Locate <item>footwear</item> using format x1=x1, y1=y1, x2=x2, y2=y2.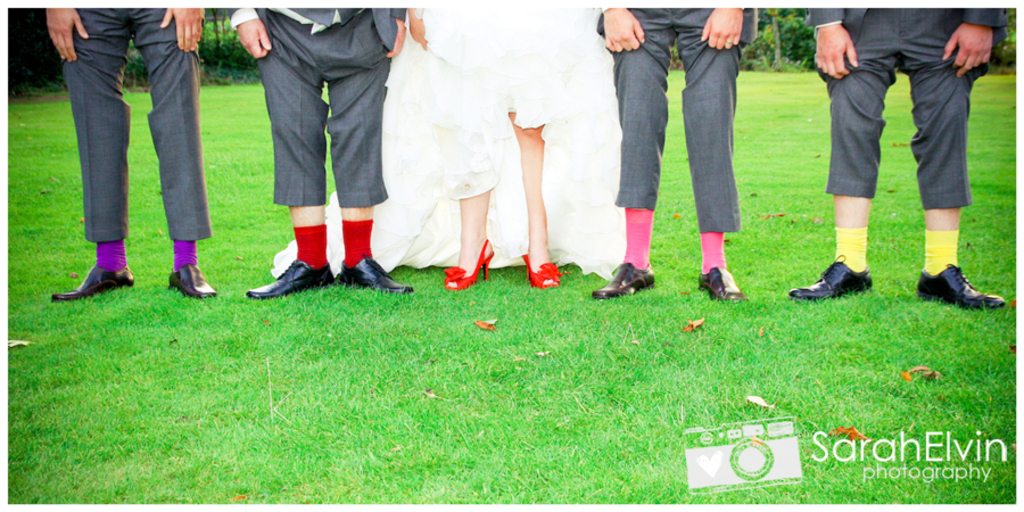
x1=696, y1=266, x2=750, y2=305.
